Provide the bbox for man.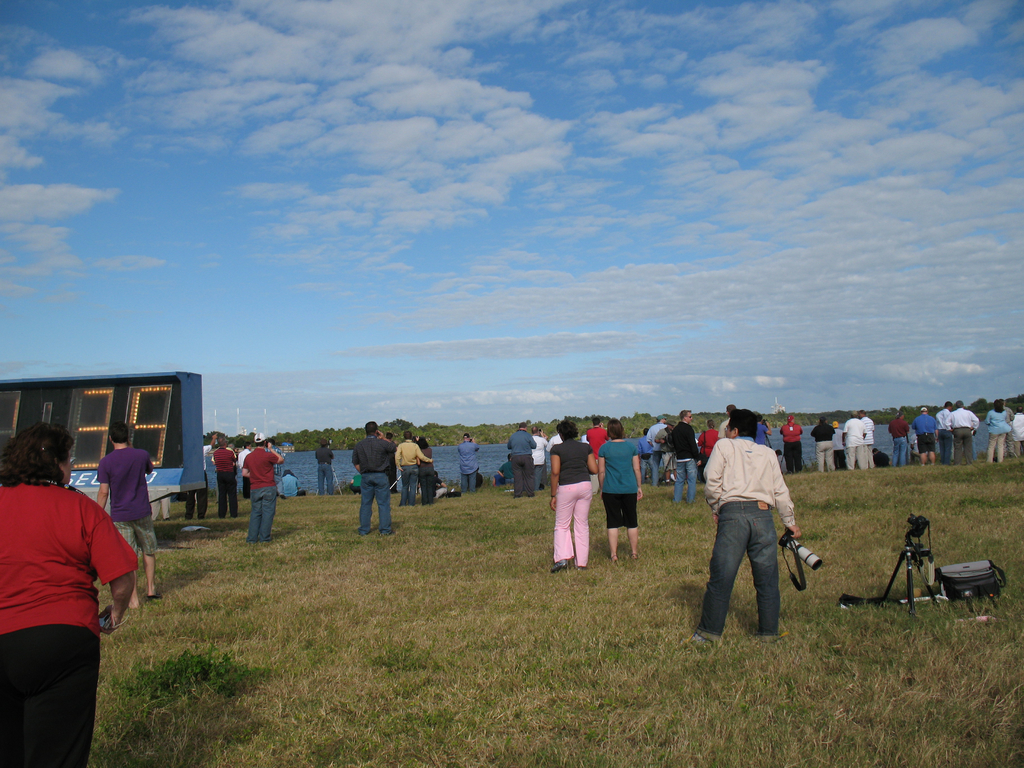
(x1=395, y1=429, x2=433, y2=508).
